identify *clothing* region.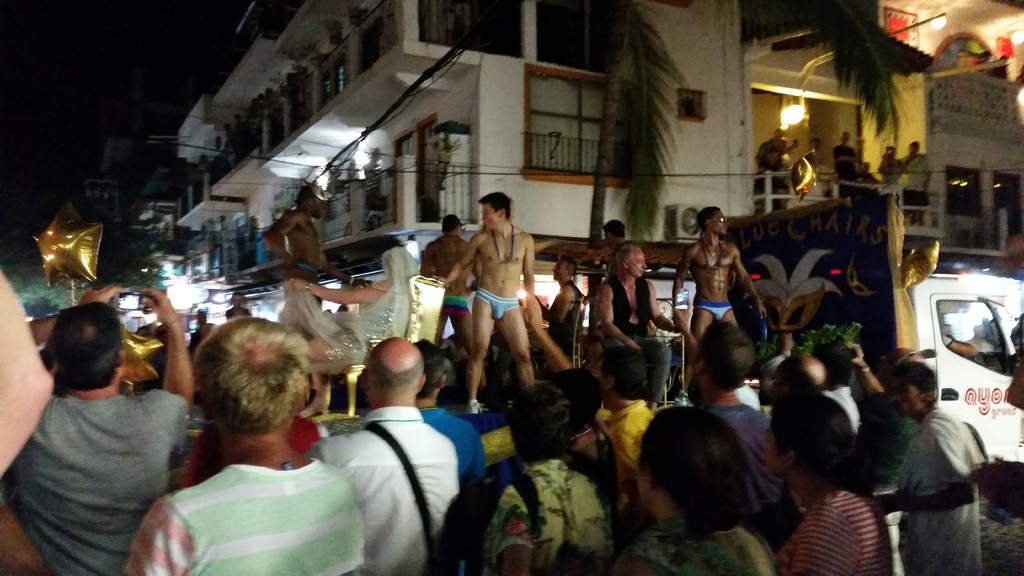
Region: pyautogui.locateOnScreen(284, 266, 330, 322).
